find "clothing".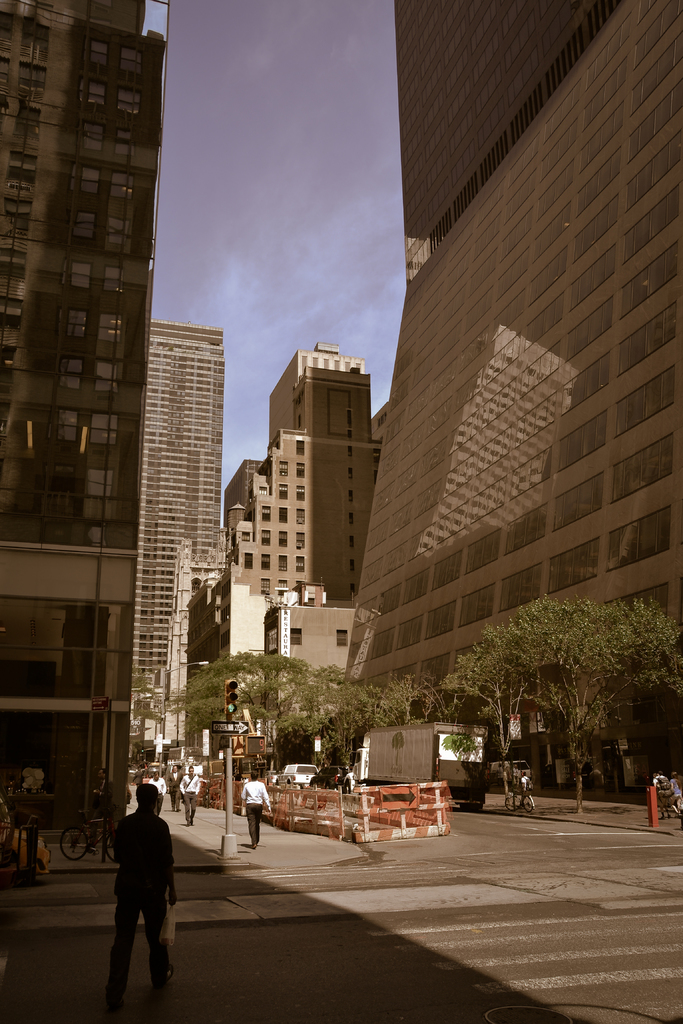
BBox(164, 769, 185, 806).
